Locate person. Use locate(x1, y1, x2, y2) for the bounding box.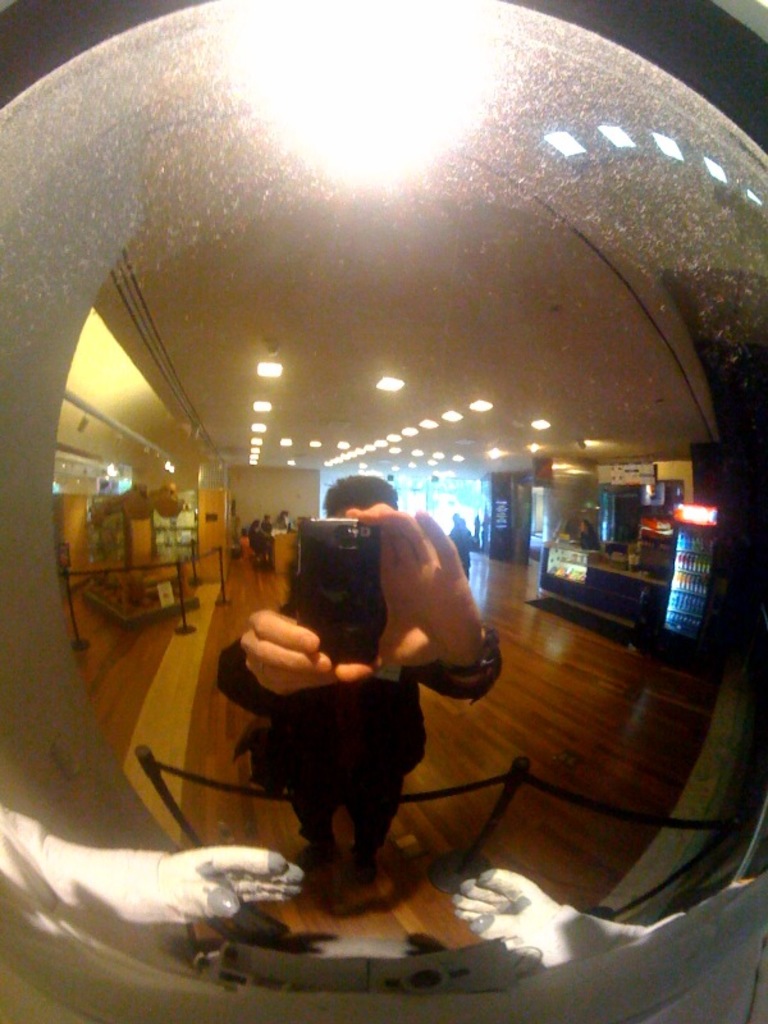
locate(237, 527, 257, 568).
